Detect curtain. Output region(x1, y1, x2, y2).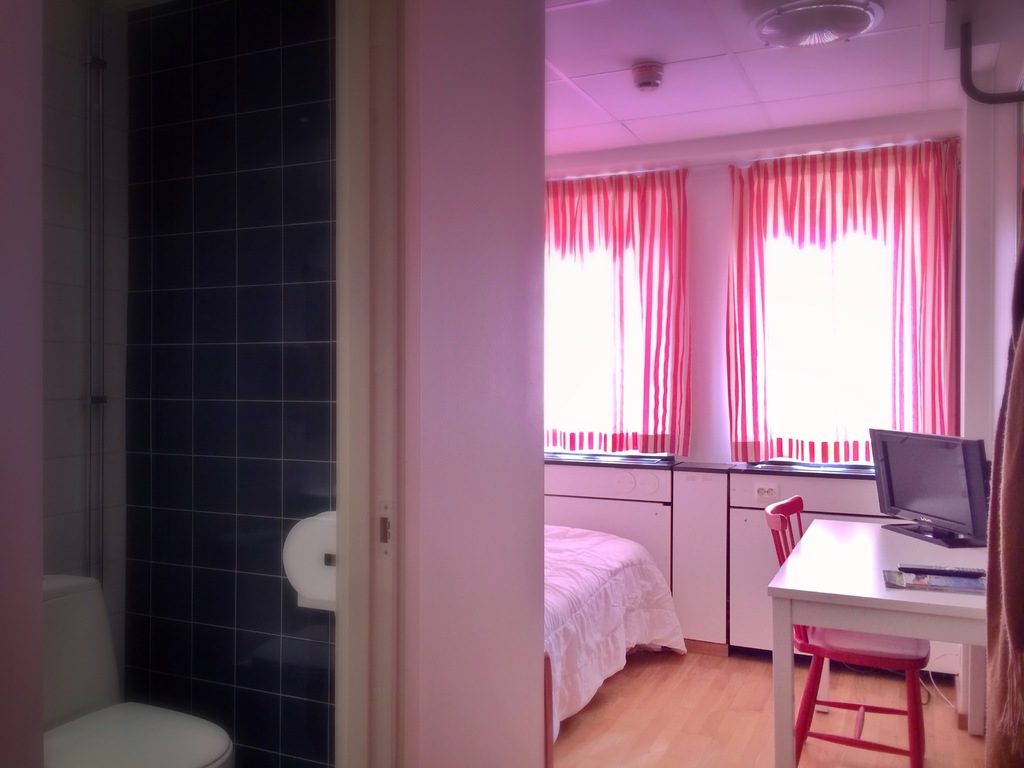
region(542, 166, 694, 456).
